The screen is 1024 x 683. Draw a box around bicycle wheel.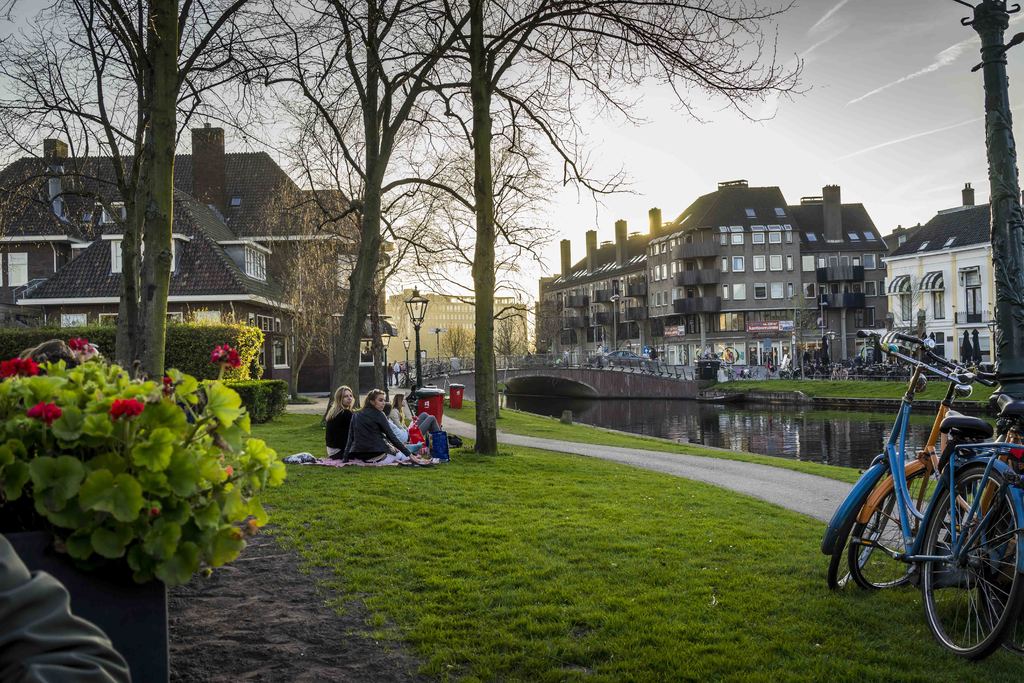
Rect(829, 453, 900, 592).
